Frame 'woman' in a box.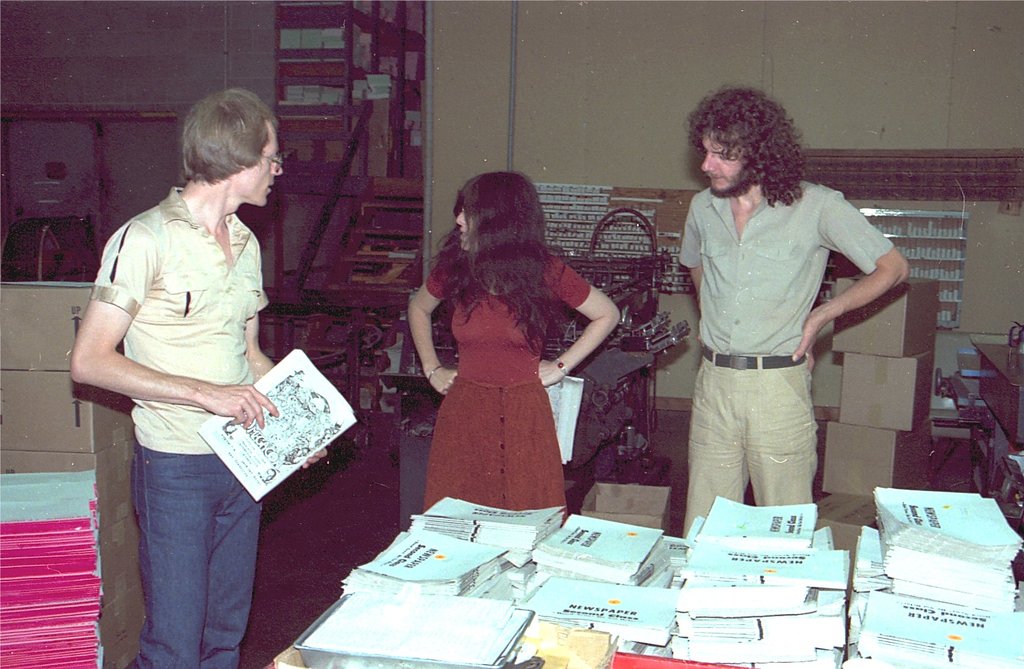
region(404, 178, 621, 526).
